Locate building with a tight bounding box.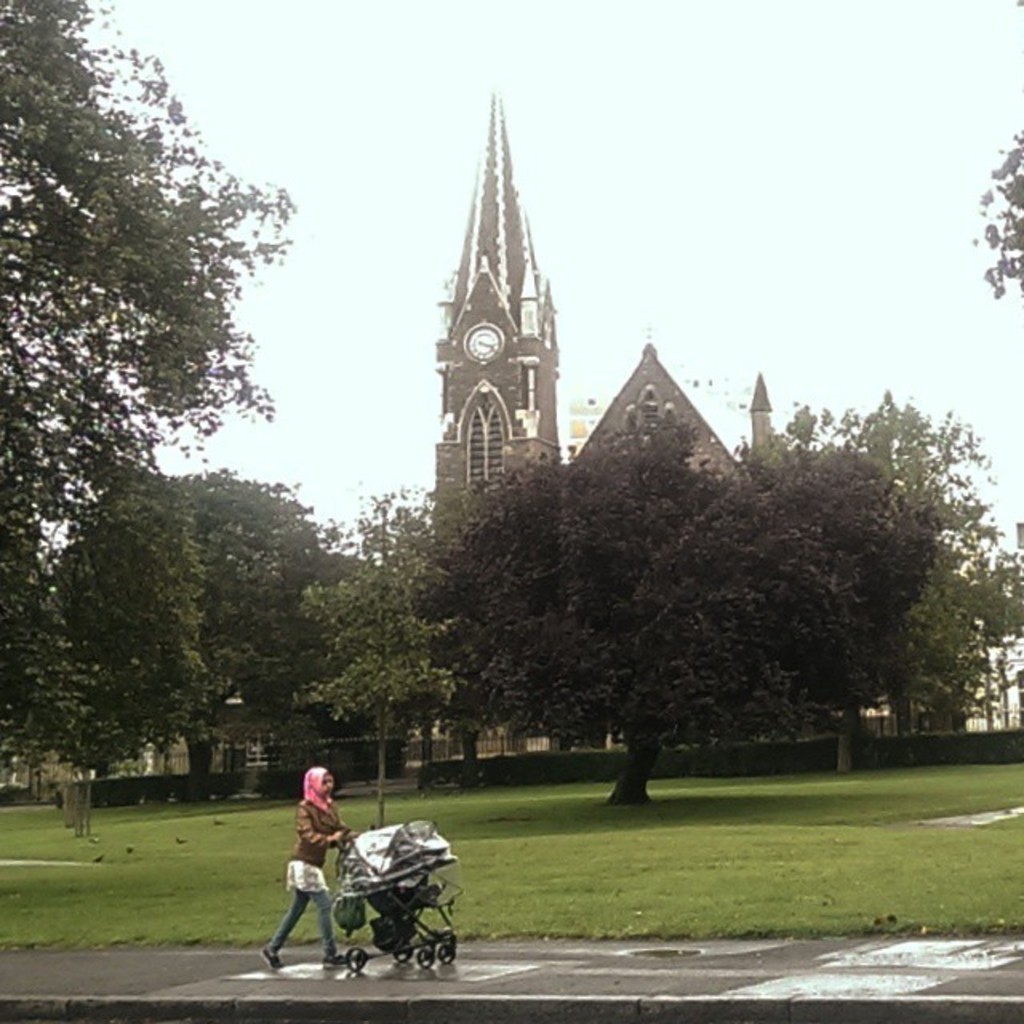
437/96/838/766.
